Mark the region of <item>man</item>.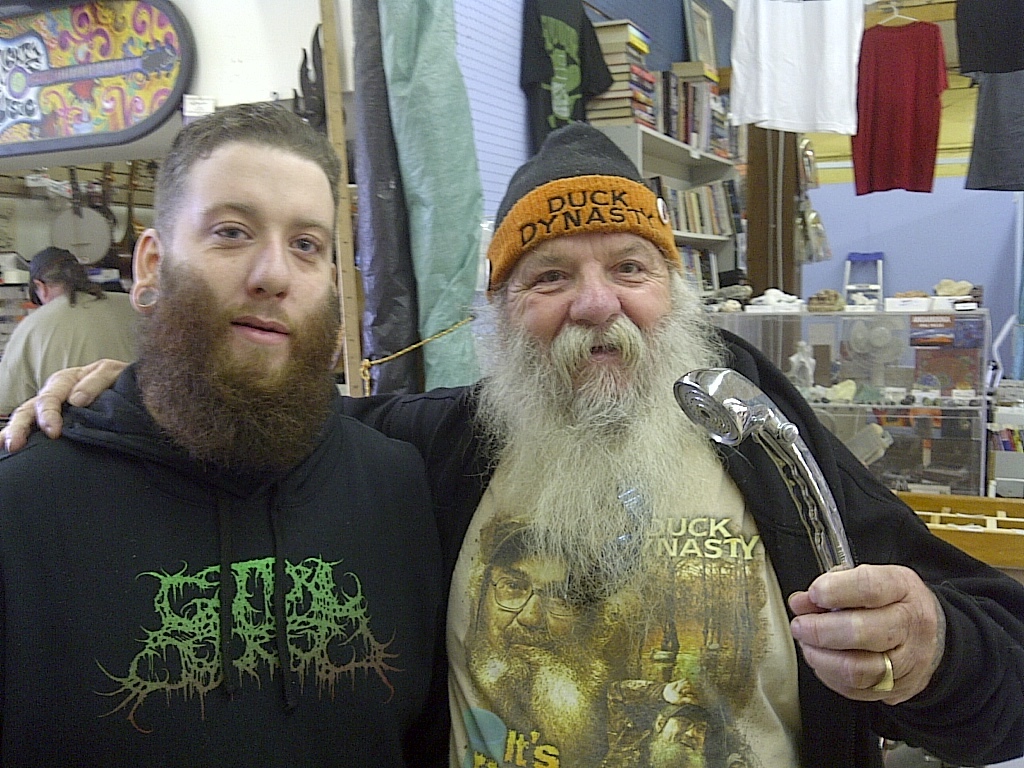
Region: <region>602, 674, 707, 767</region>.
